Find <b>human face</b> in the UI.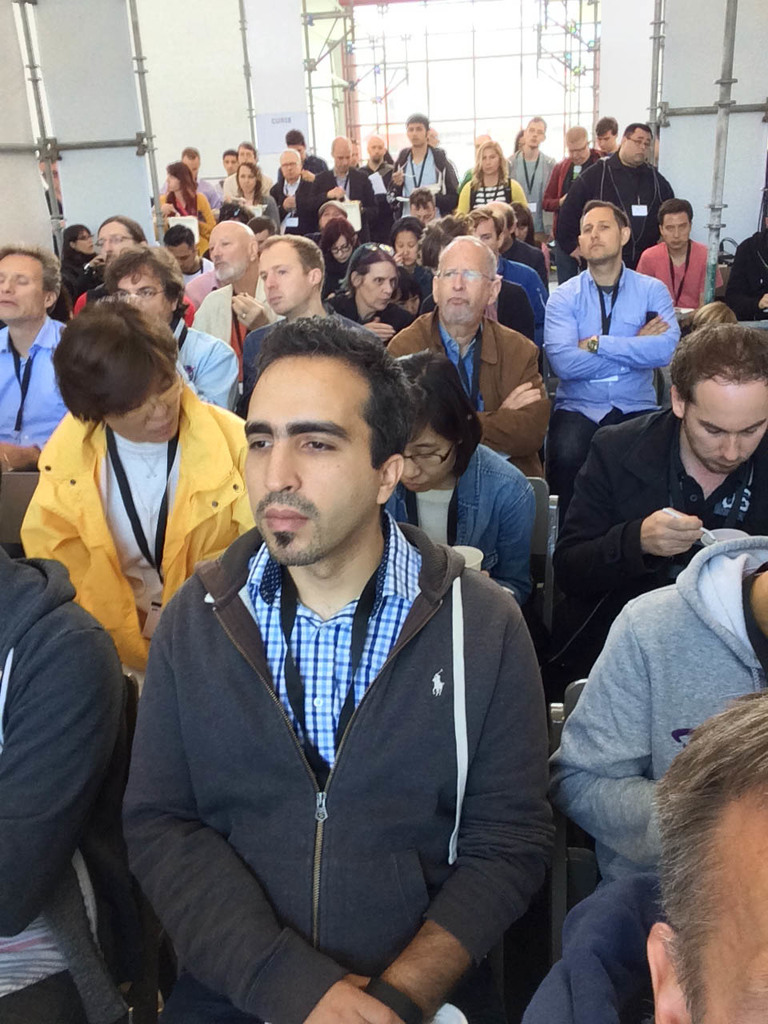
UI element at [left=370, top=140, right=384, bottom=156].
